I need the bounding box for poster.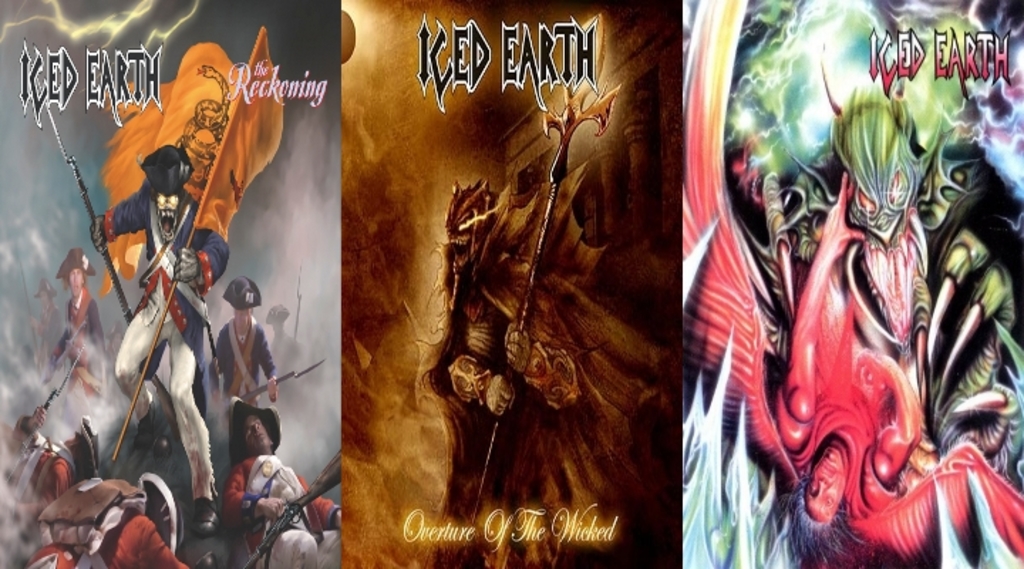
Here it is: (x1=0, y1=0, x2=1023, y2=568).
